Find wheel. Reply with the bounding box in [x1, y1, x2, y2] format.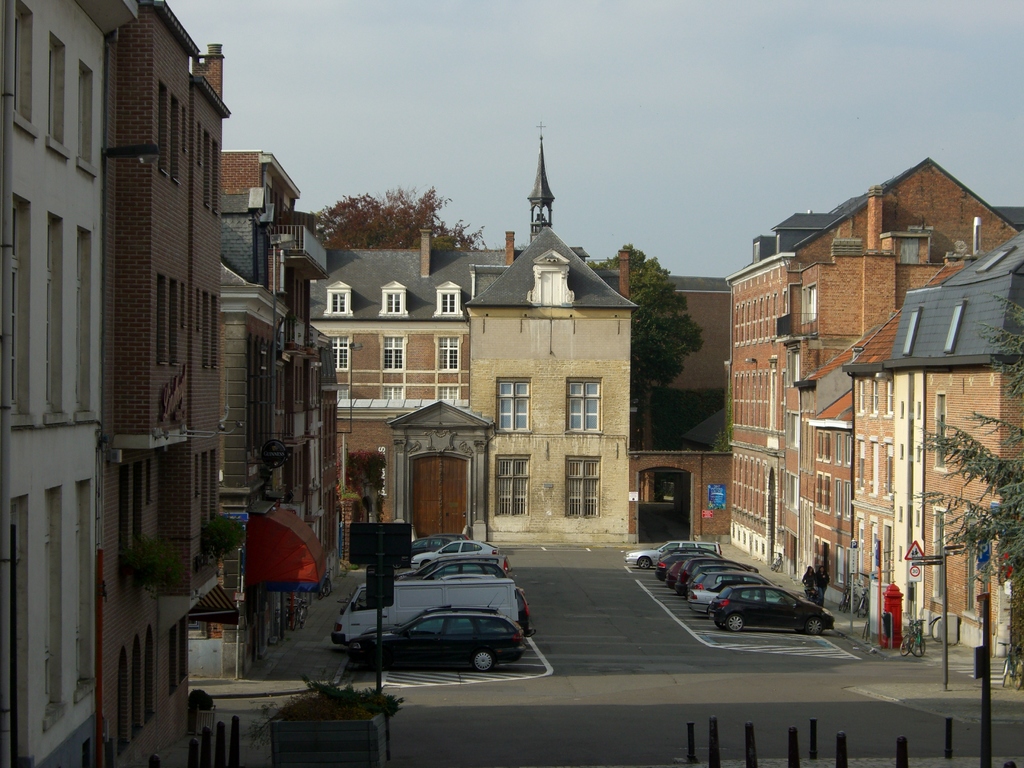
[1002, 676, 1007, 688].
